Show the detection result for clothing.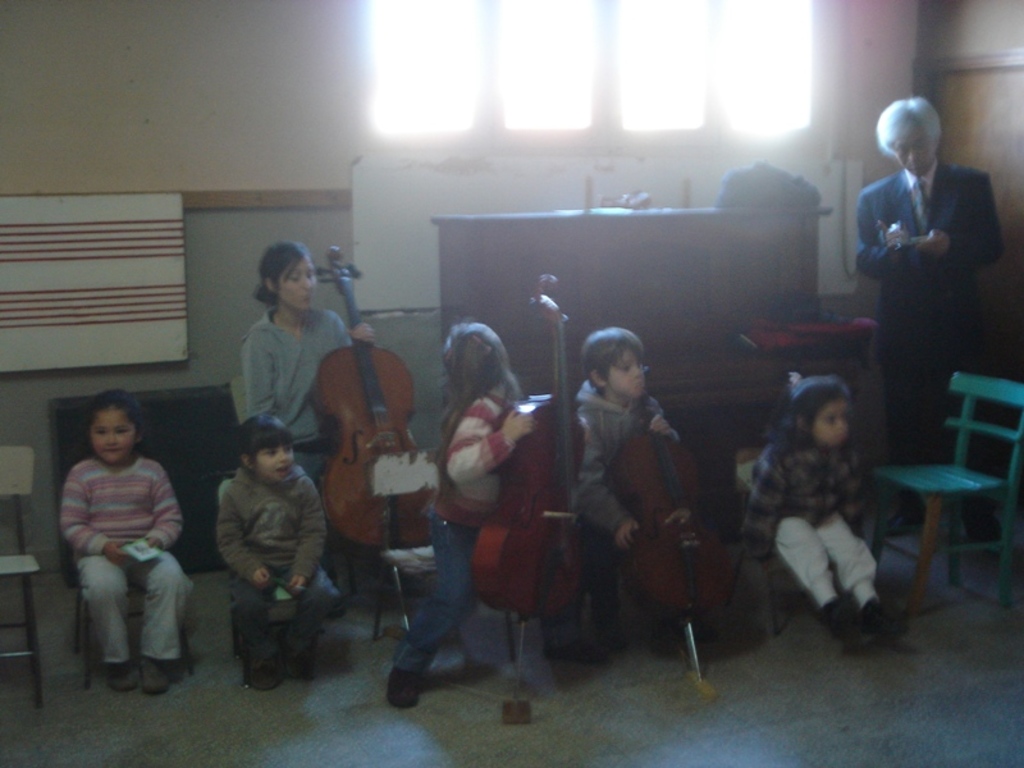
(x1=390, y1=393, x2=582, y2=659).
